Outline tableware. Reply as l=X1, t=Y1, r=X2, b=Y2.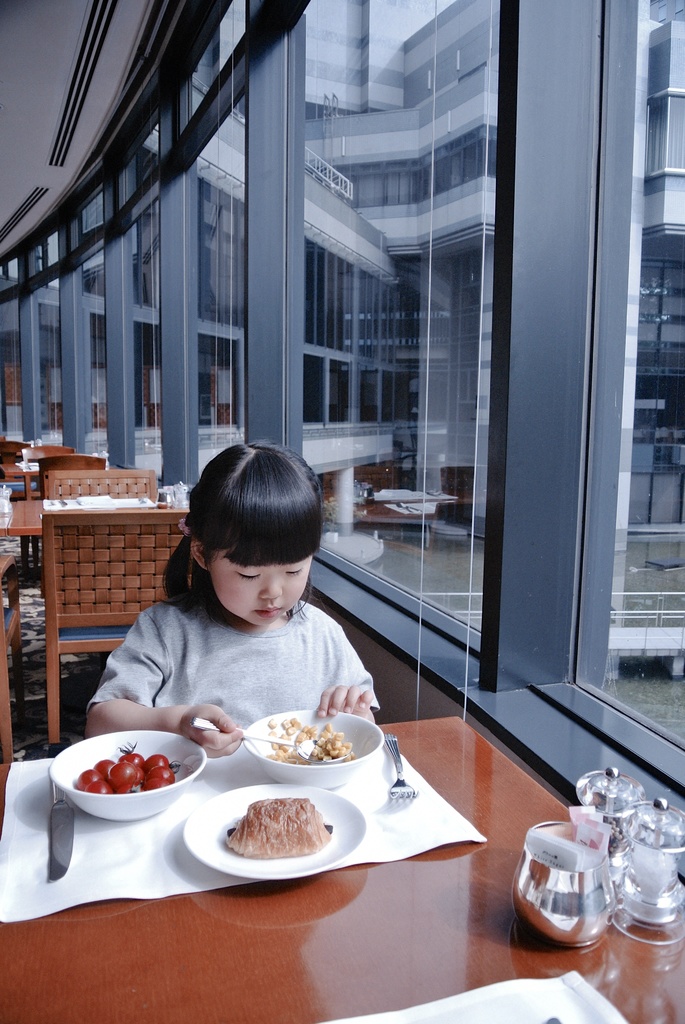
l=570, t=764, r=649, b=884.
